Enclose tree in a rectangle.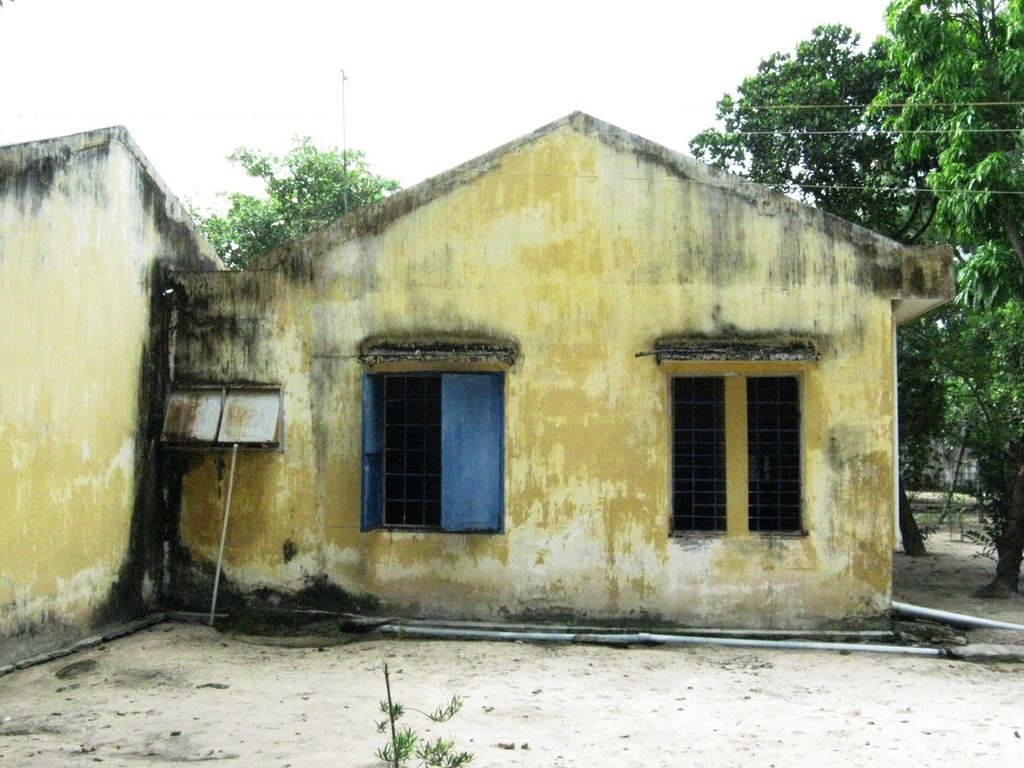
689/24/959/559.
